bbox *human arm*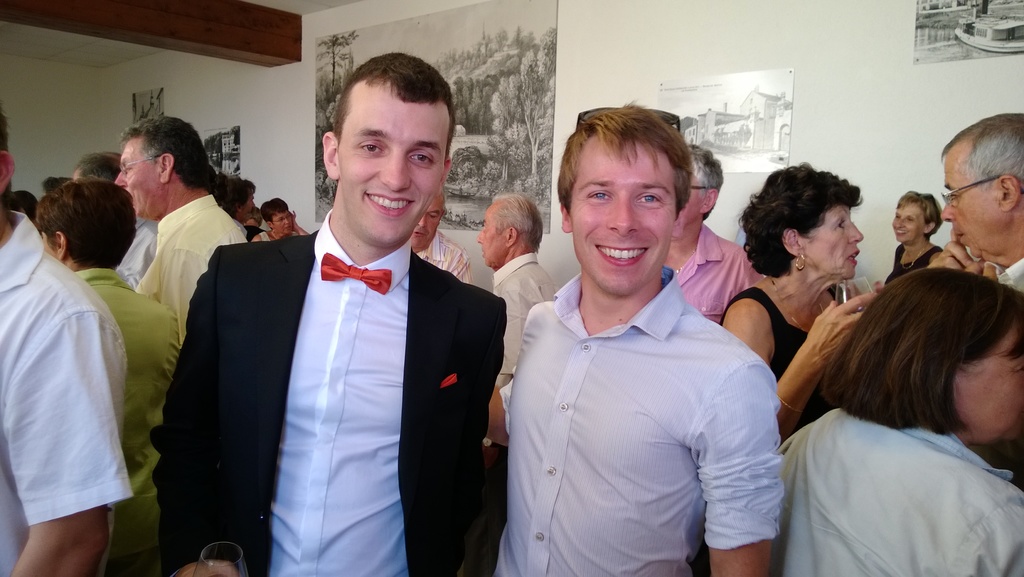
pyautogui.locateOnScreen(759, 277, 852, 441)
